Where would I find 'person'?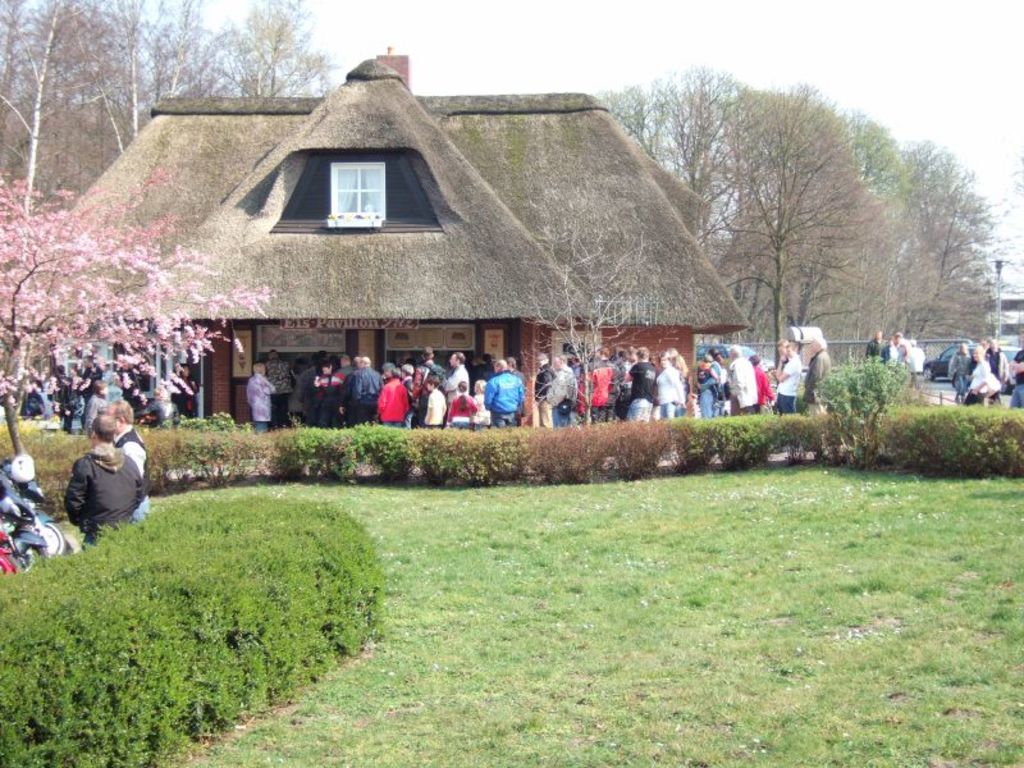
At (1007, 333, 1023, 408).
